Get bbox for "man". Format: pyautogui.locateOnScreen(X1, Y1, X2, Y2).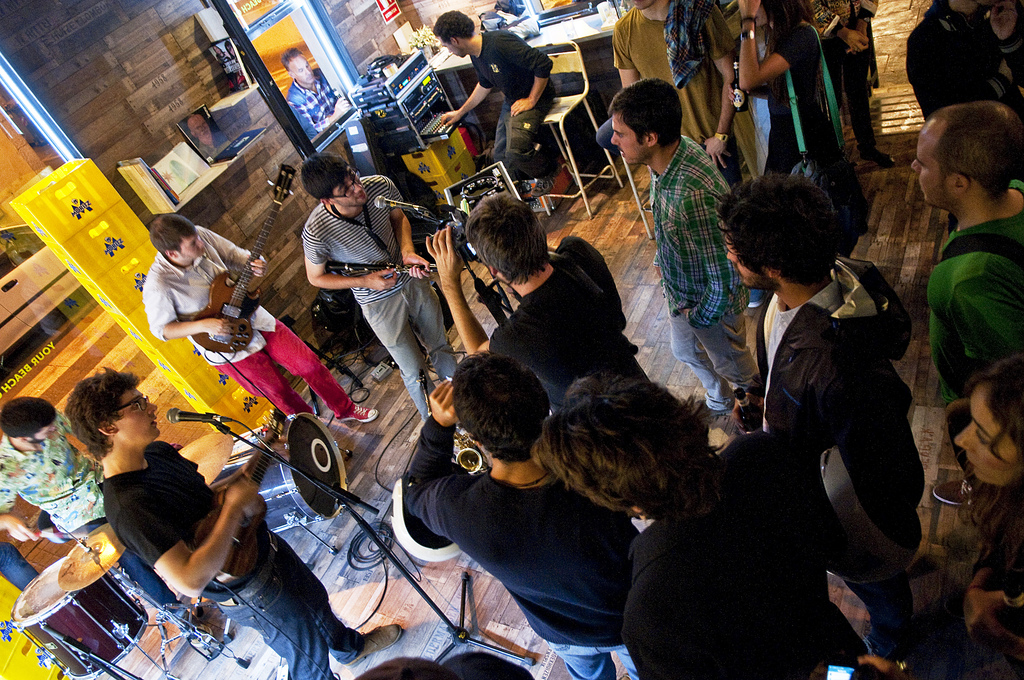
pyautogui.locateOnScreen(425, 3, 553, 177).
